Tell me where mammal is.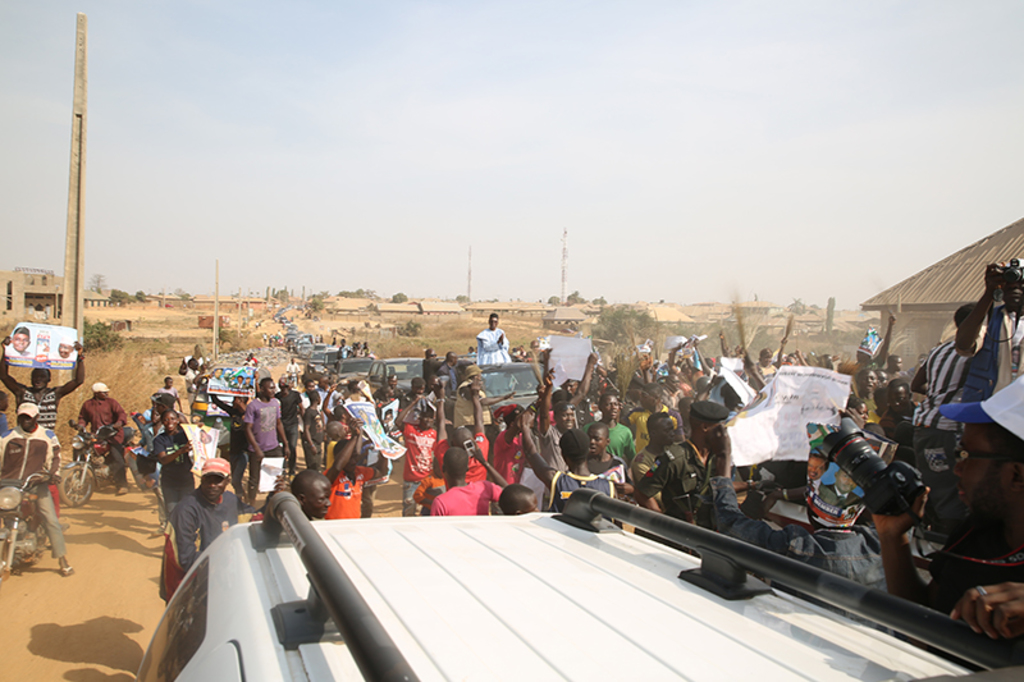
mammal is at region(525, 335, 554, 366).
